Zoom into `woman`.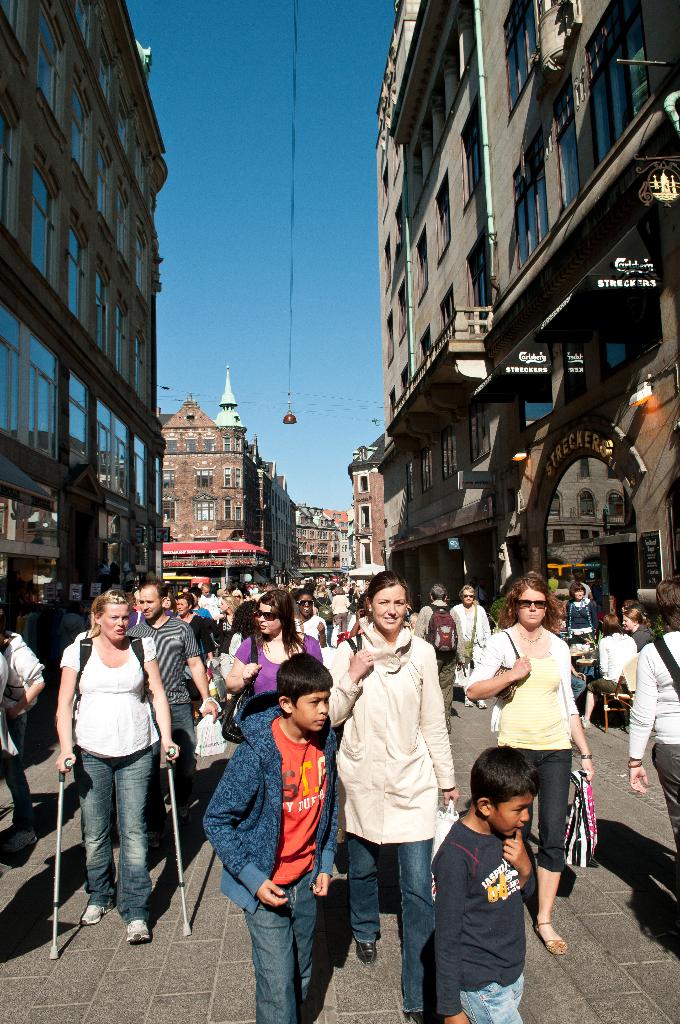
Zoom target: detection(292, 591, 327, 649).
